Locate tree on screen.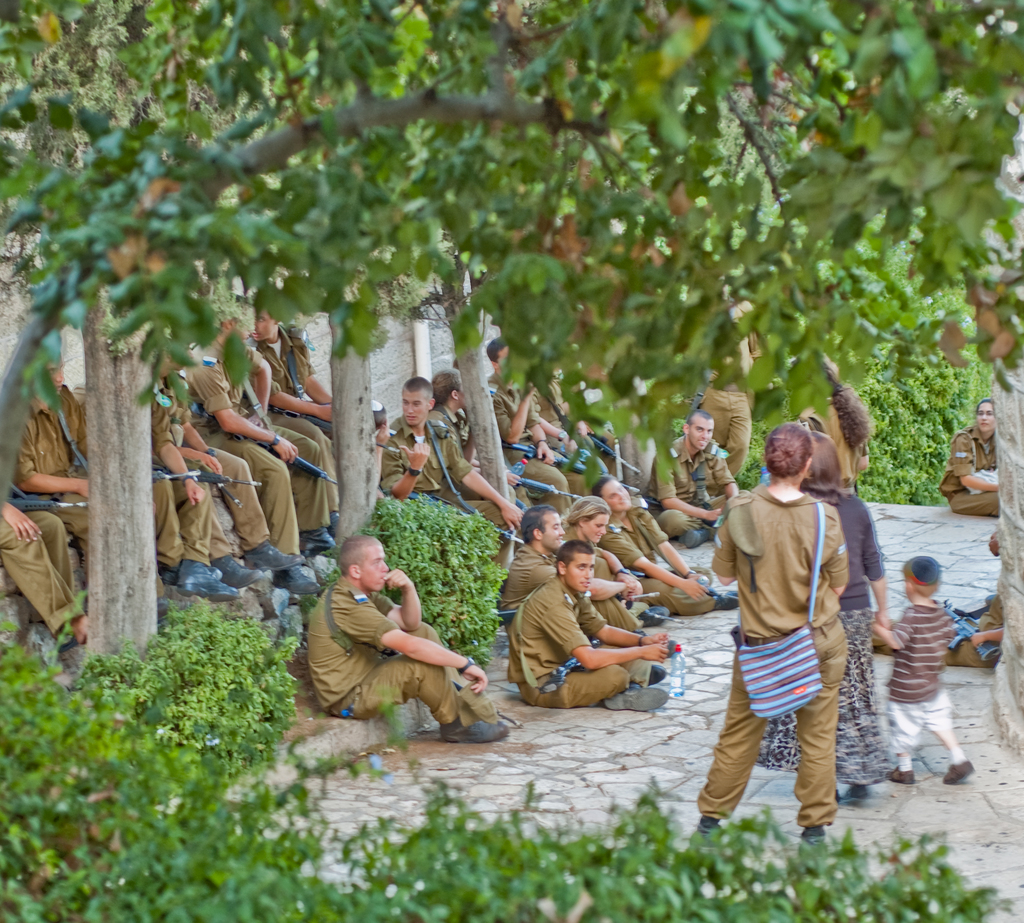
On screen at [243, 0, 696, 564].
